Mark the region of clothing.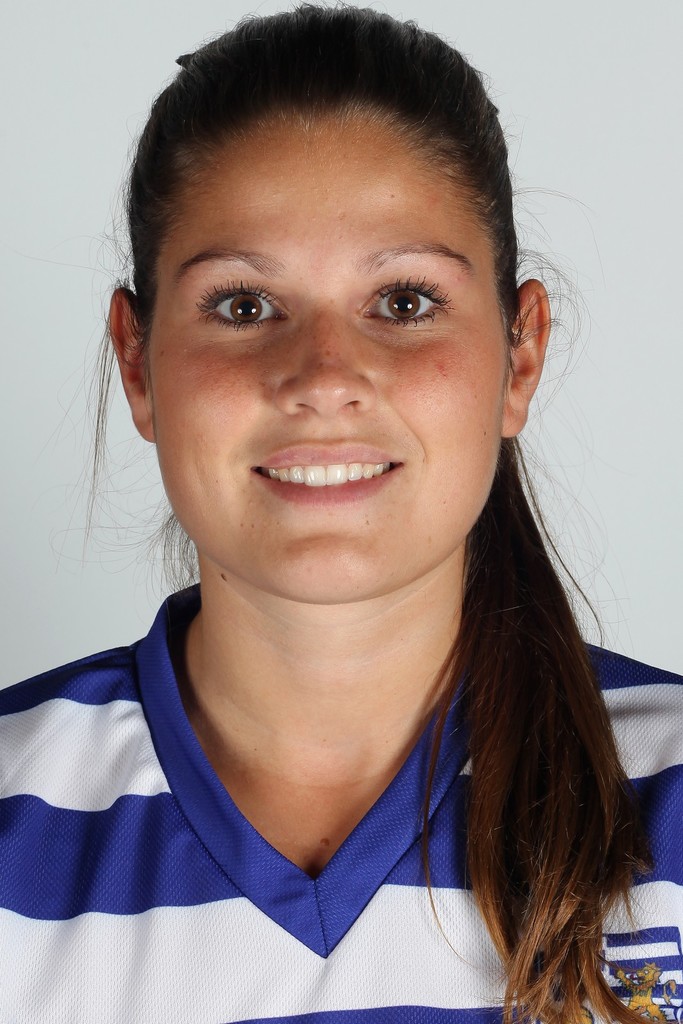
Region: <bbox>0, 582, 682, 1023</bbox>.
